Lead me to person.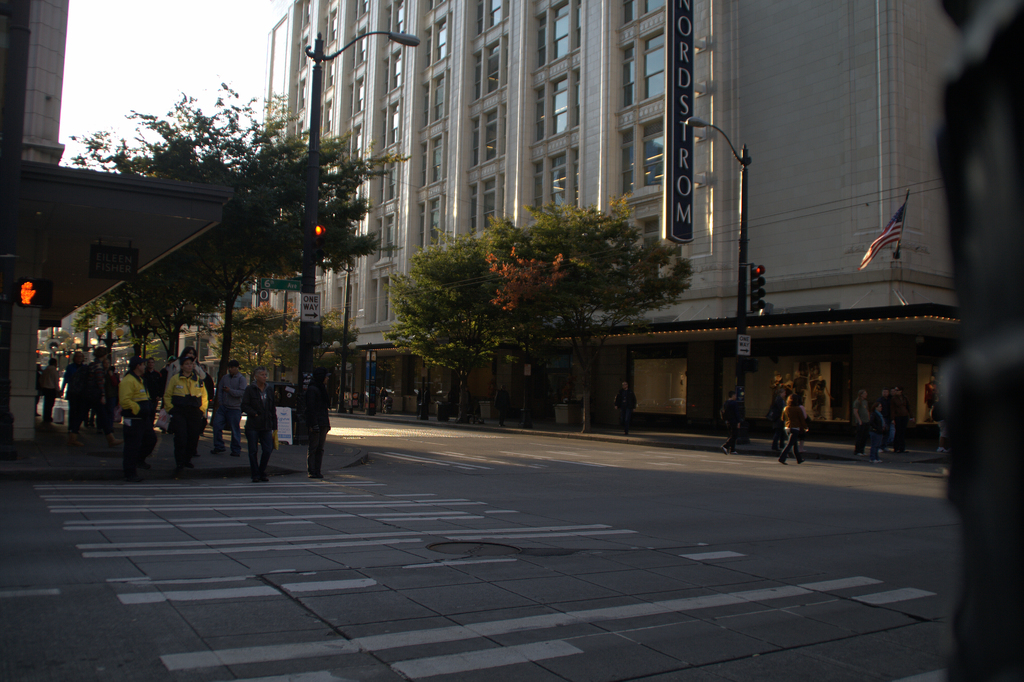
Lead to detection(40, 358, 60, 420).
